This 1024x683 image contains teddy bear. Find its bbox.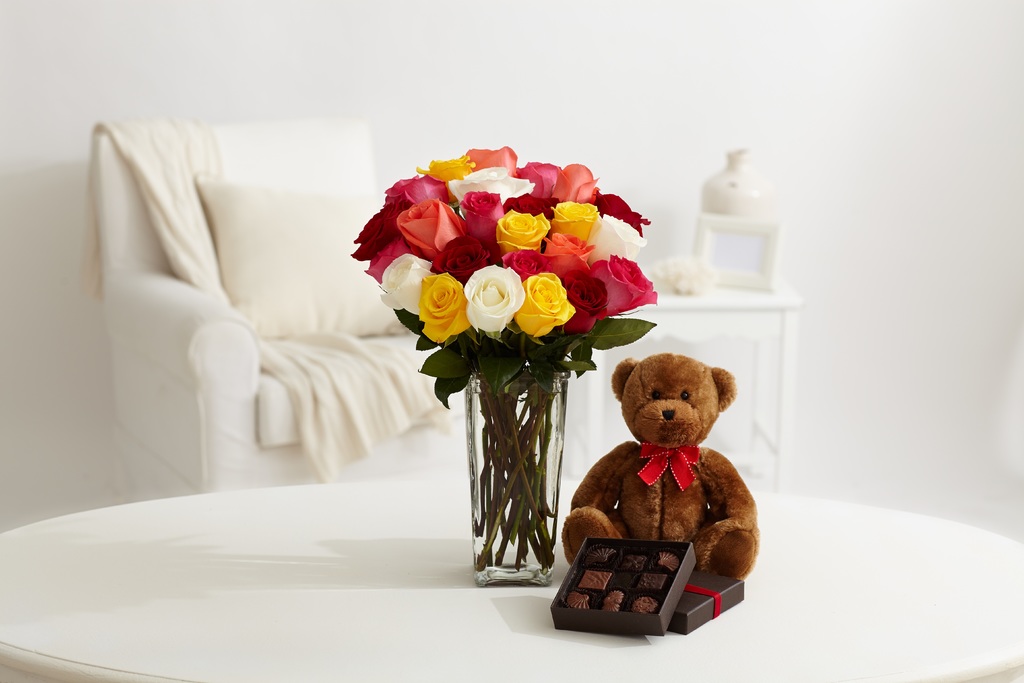
{"x1": 554, "y1": 348, "x2": 767, "y2": 600}.
